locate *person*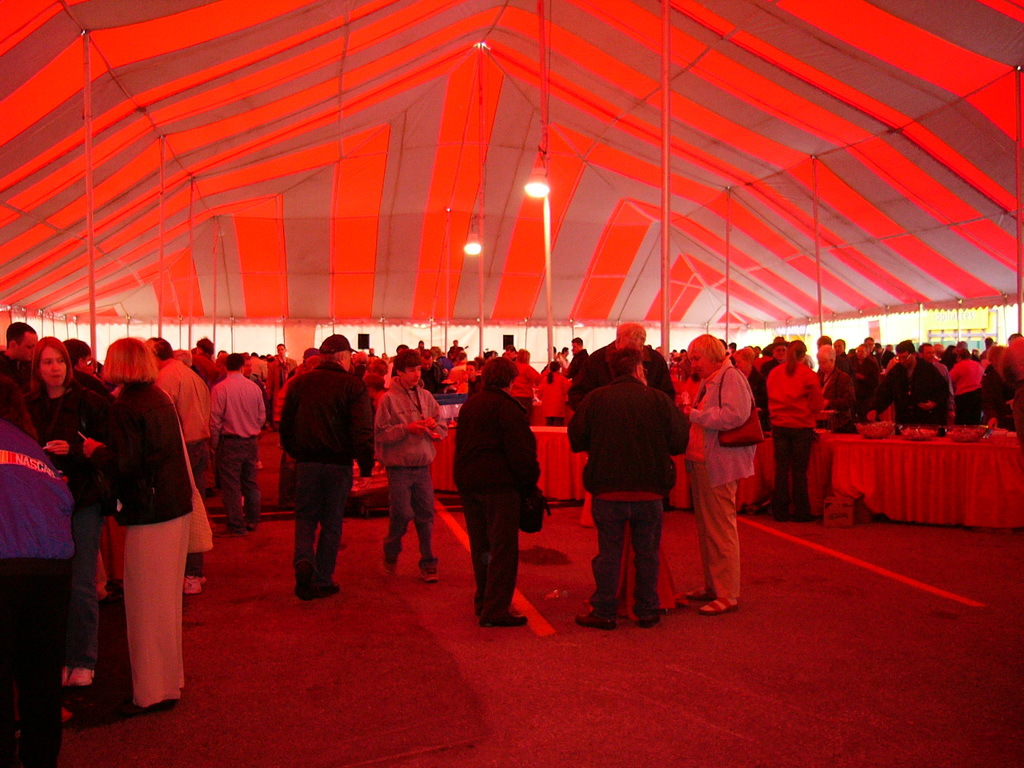
{"x1": 453, "y1": 356, "x2": 542, "y2": 624}
